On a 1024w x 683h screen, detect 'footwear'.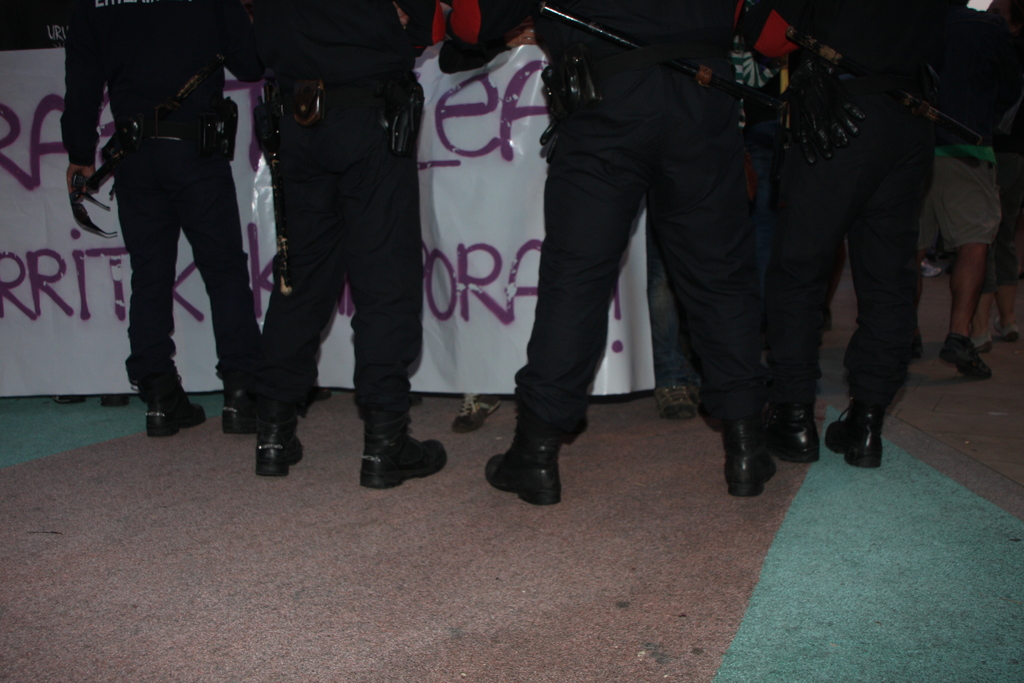
box=[483, 407, 568, 507].
